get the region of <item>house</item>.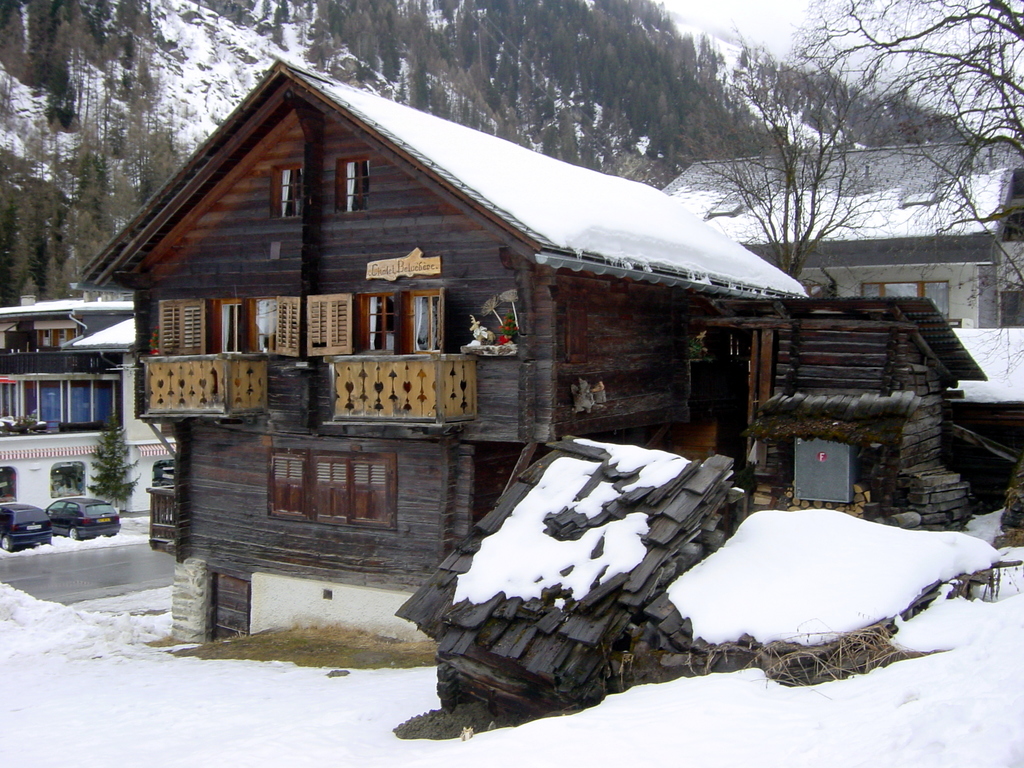
box(68, 311, 172, 458).
